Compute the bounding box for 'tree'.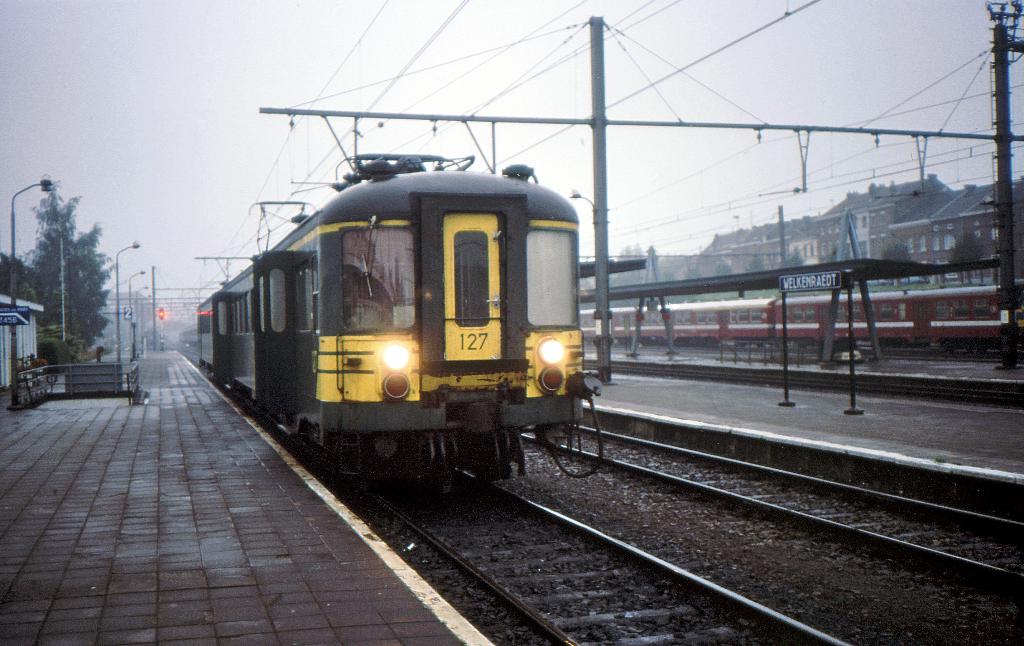
12, 166, 115, 376.
